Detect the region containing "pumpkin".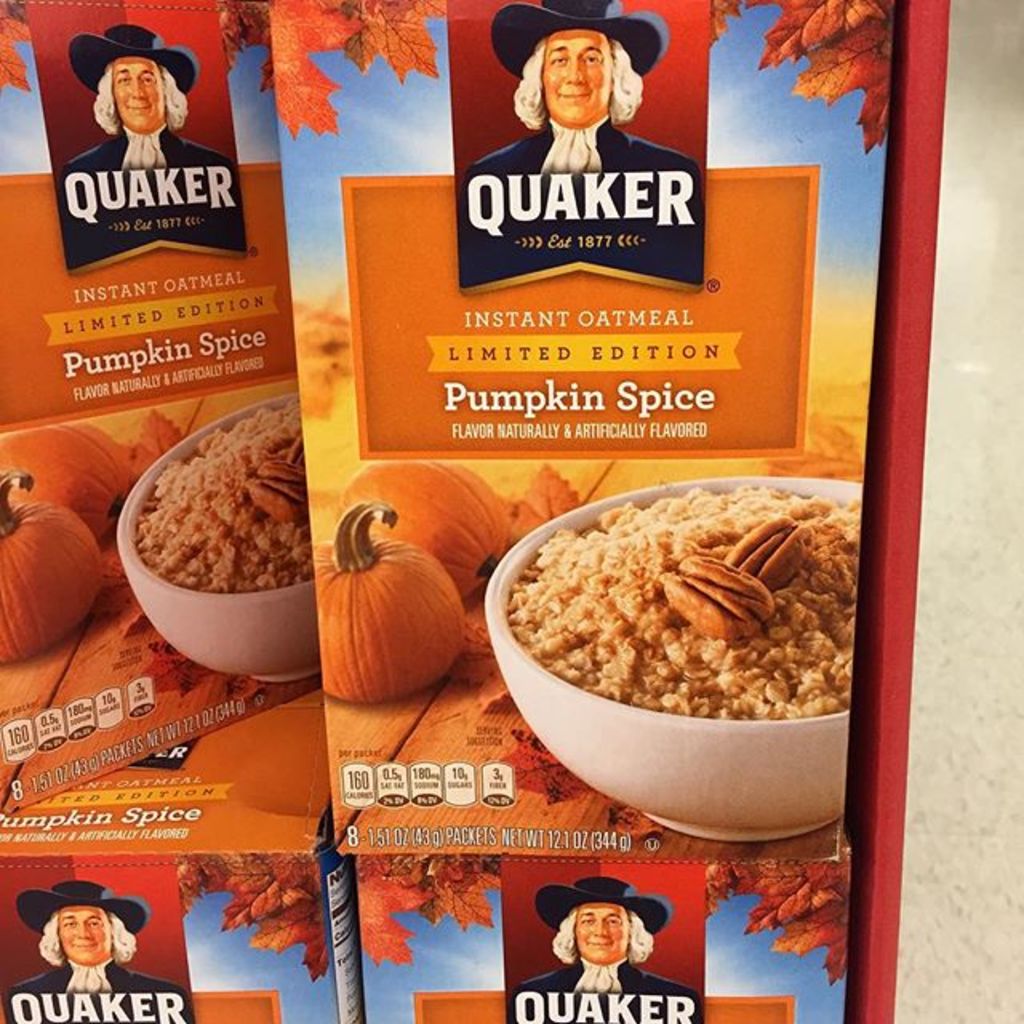
(0,467,101,666).
